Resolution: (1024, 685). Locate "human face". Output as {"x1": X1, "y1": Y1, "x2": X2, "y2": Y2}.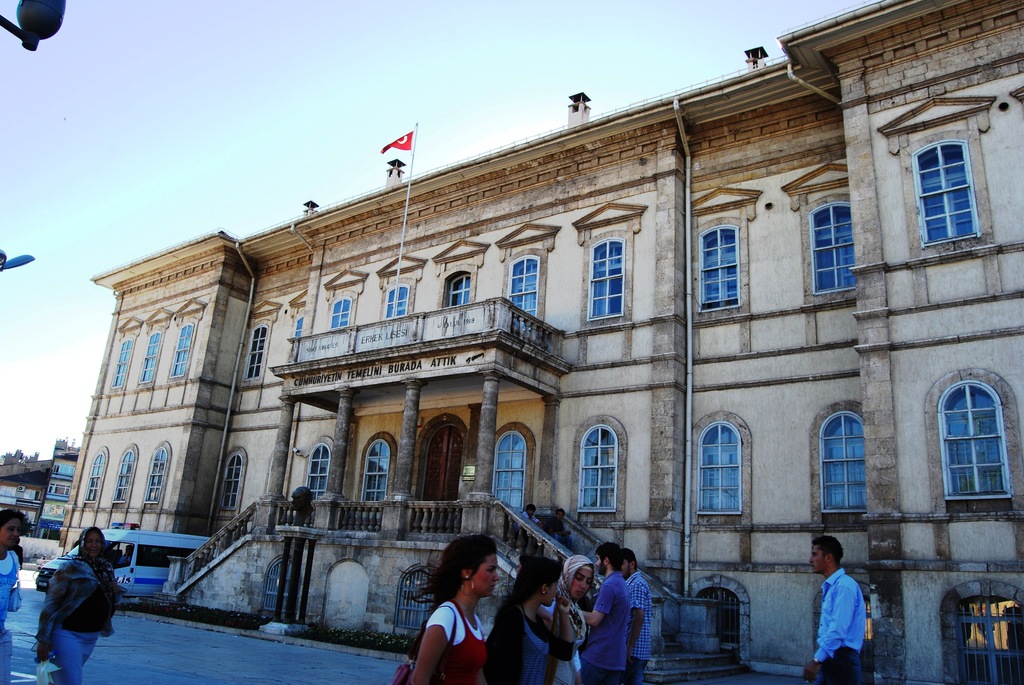
{"x1": 542, "y1": 579, "x2": 558, "y2": 606}.
